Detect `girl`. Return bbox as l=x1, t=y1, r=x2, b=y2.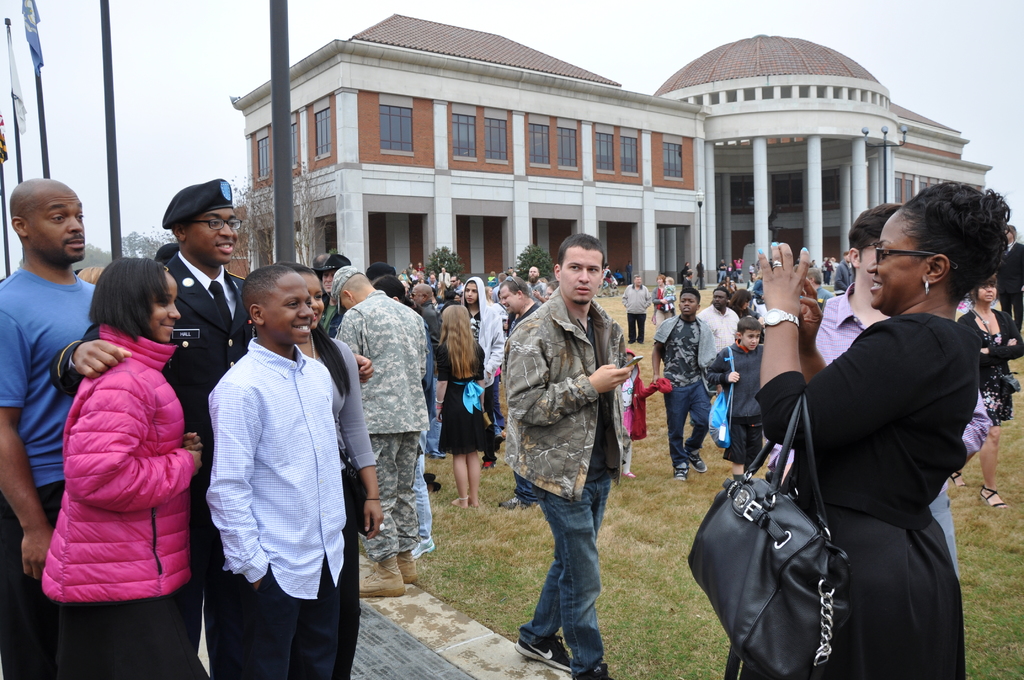
l=618, t=346, r=675, b=483.
